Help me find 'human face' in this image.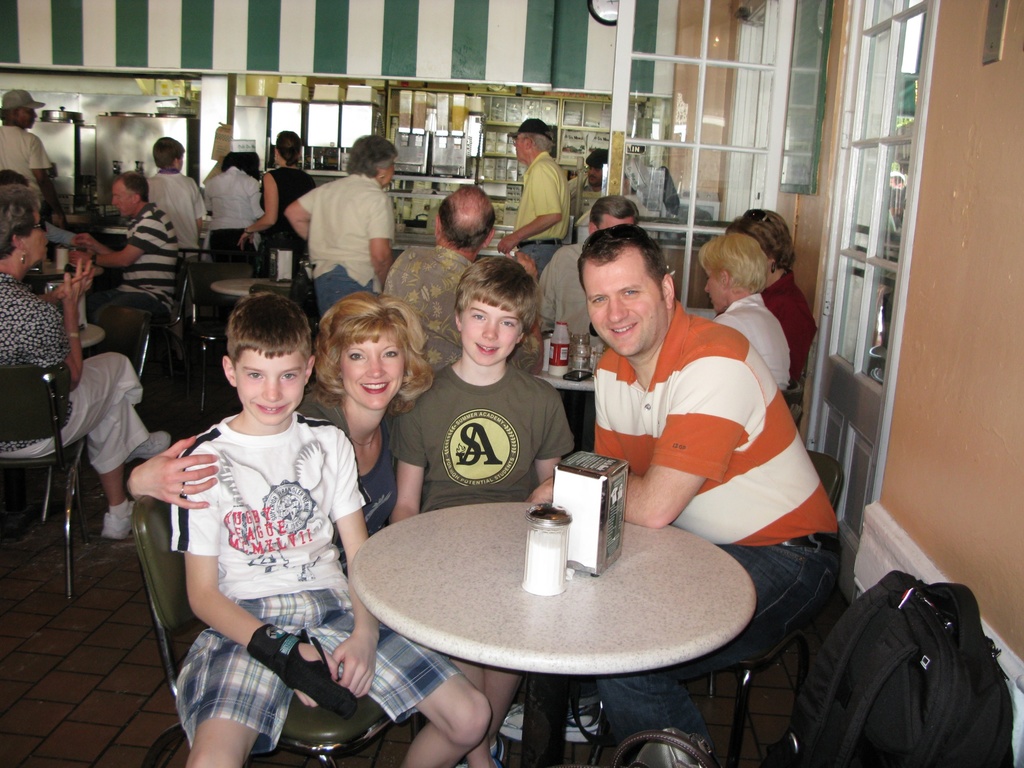
Found it: box(595, 218, 632, 234).
